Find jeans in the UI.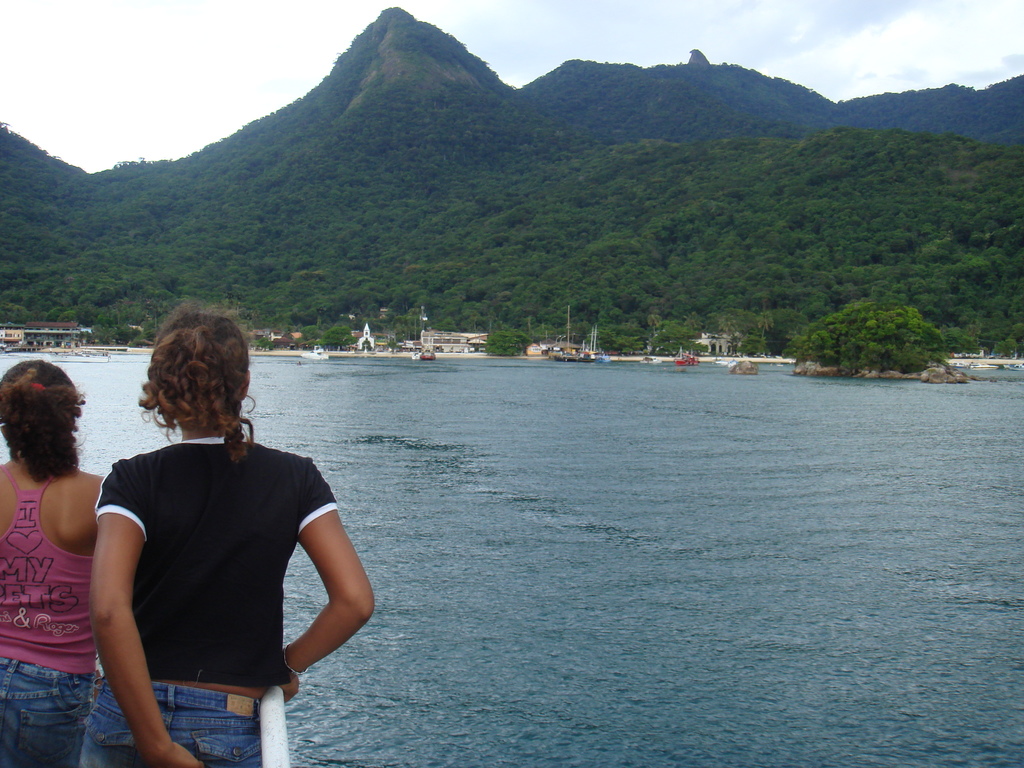
UI element at (x1=81, y1=676, x2=262, y2=767).
